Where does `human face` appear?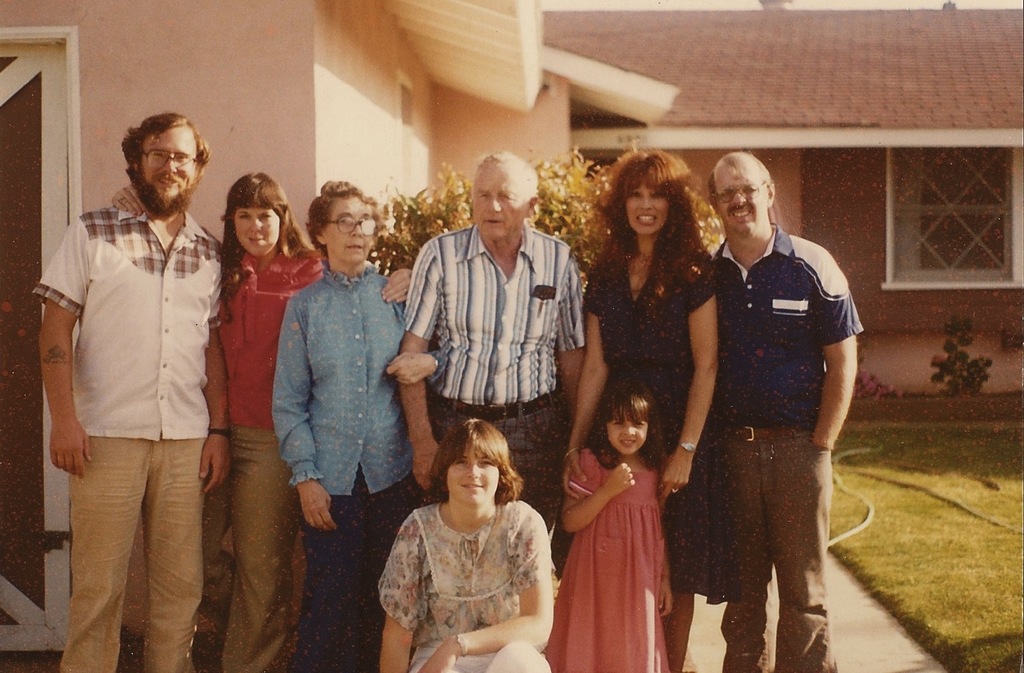
Appears at {"left": 475, "top": 167, "right": 526, "bottom": 239}.
